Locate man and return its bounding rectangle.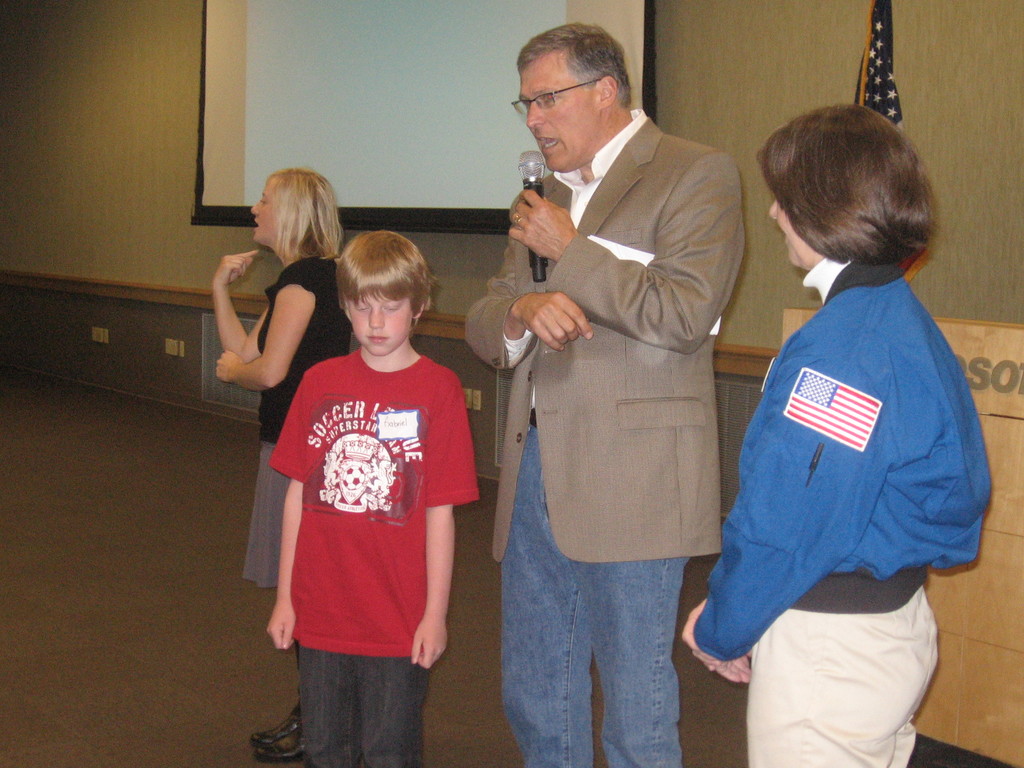
rect(451, 19, 756, 767).
